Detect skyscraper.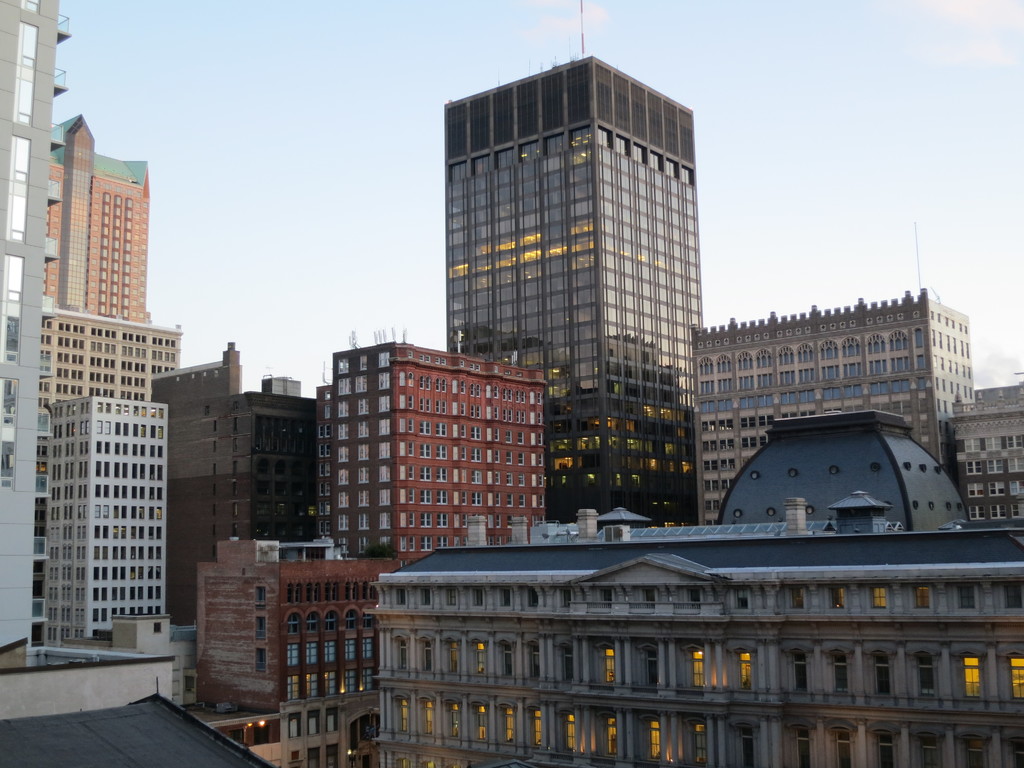
Detected at x1=0, y1=0, x2=61, y2=665.
